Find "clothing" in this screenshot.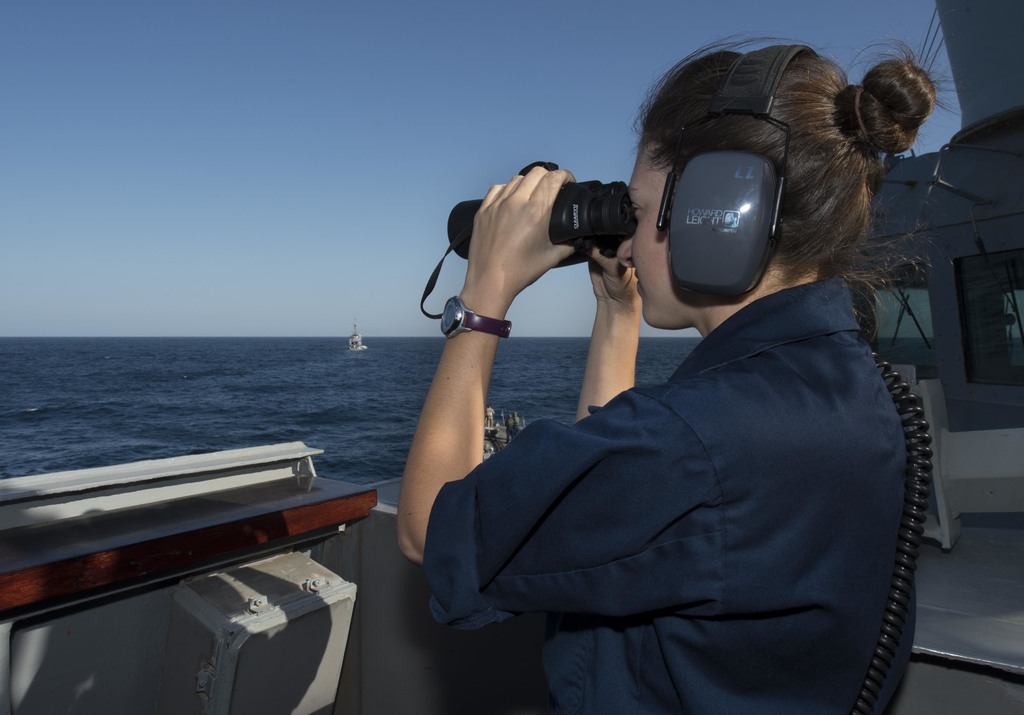
The bounding box for "clothing" is BBox(399, 223, 941, 686).
